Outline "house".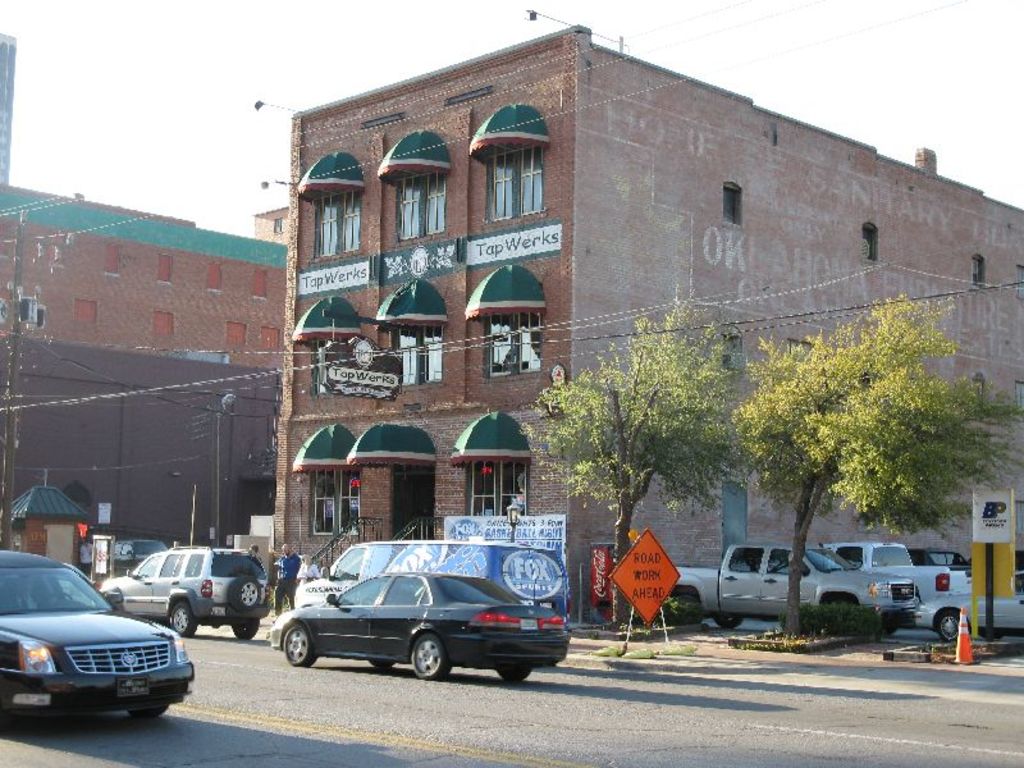
Outline: (left=275, top=23, right=1023, bottom=623).
